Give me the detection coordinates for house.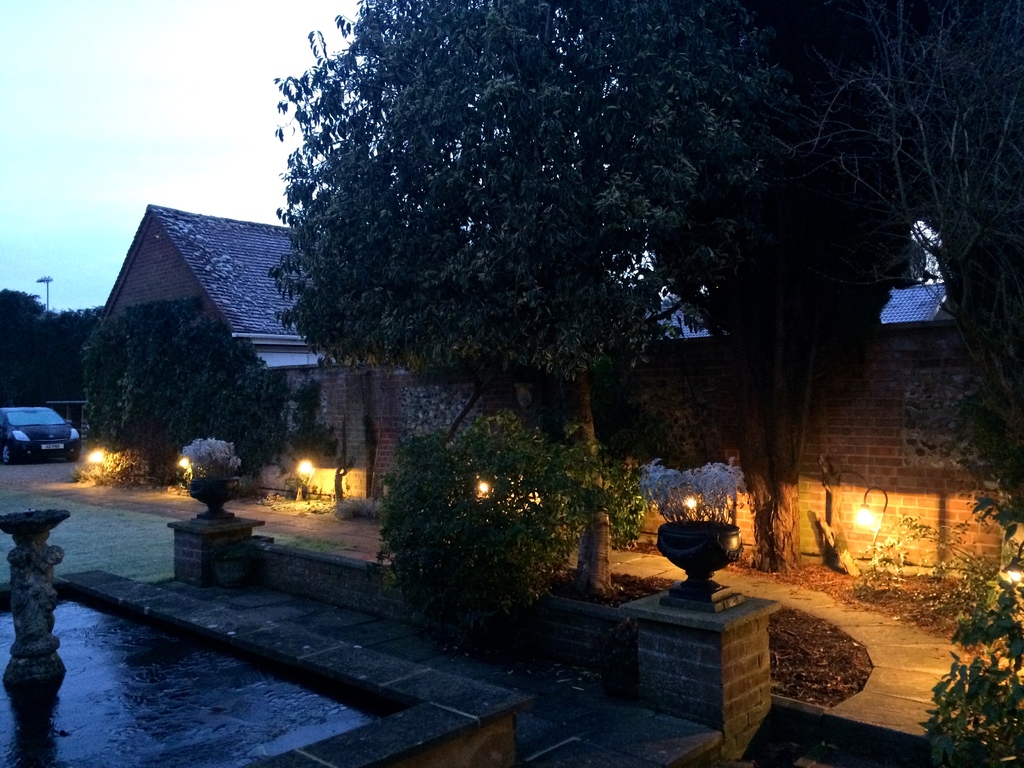
pyautogui.locateOnScreen(91, 201, 394, 479).
